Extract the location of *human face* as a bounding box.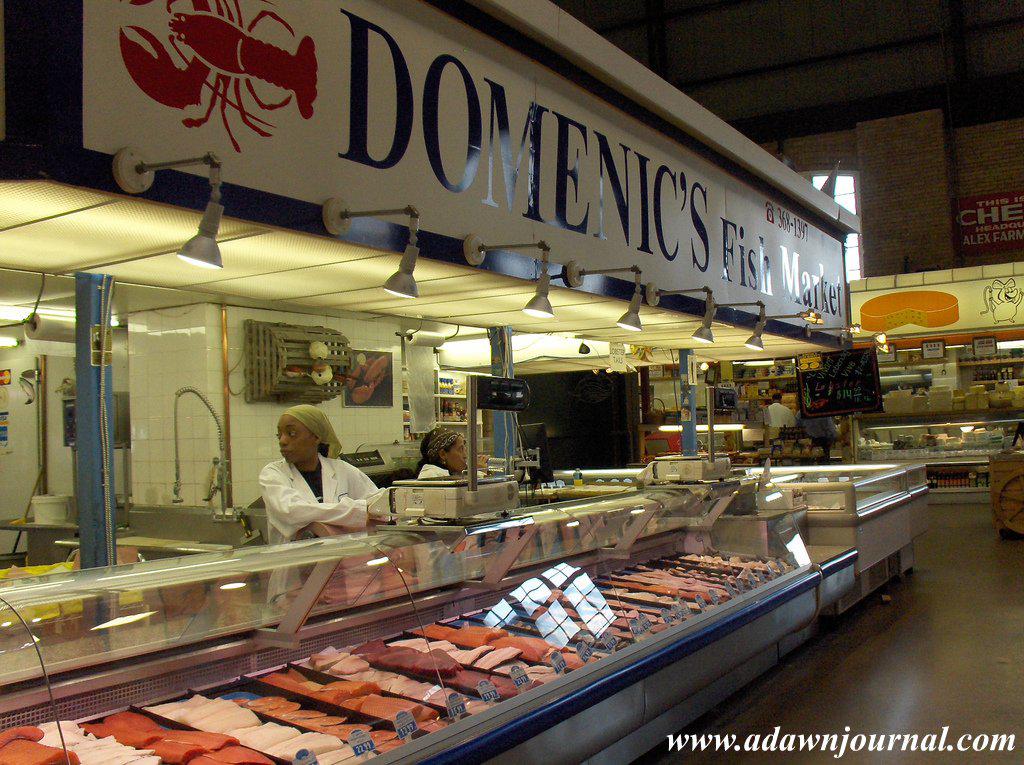
select_region(275, 416, 315, 466).
